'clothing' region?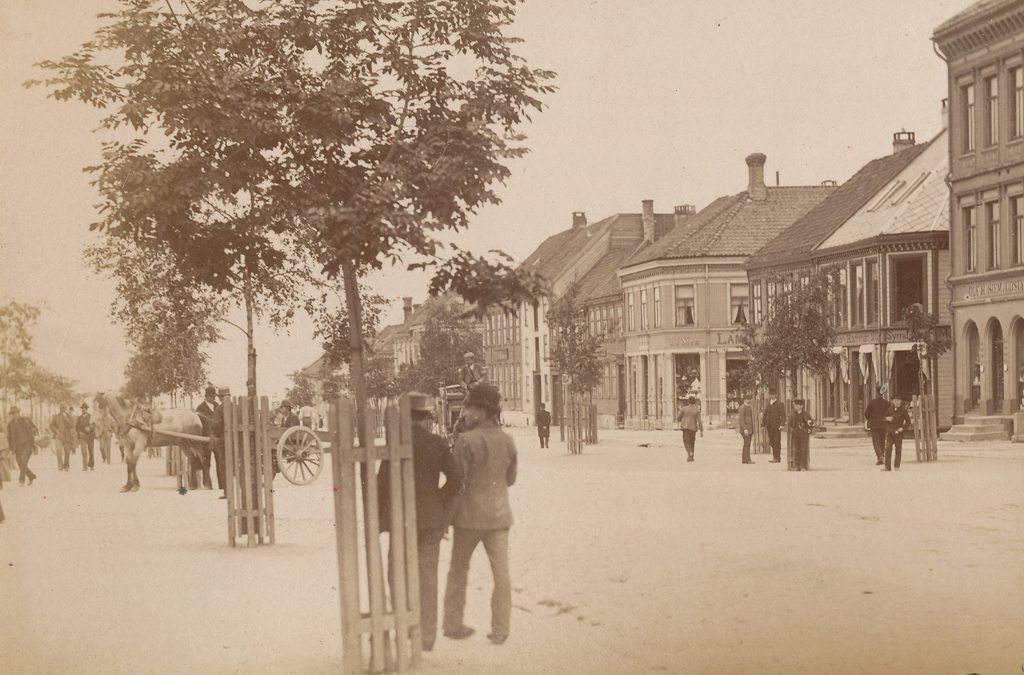
detection(280, 408, 303, 433)
